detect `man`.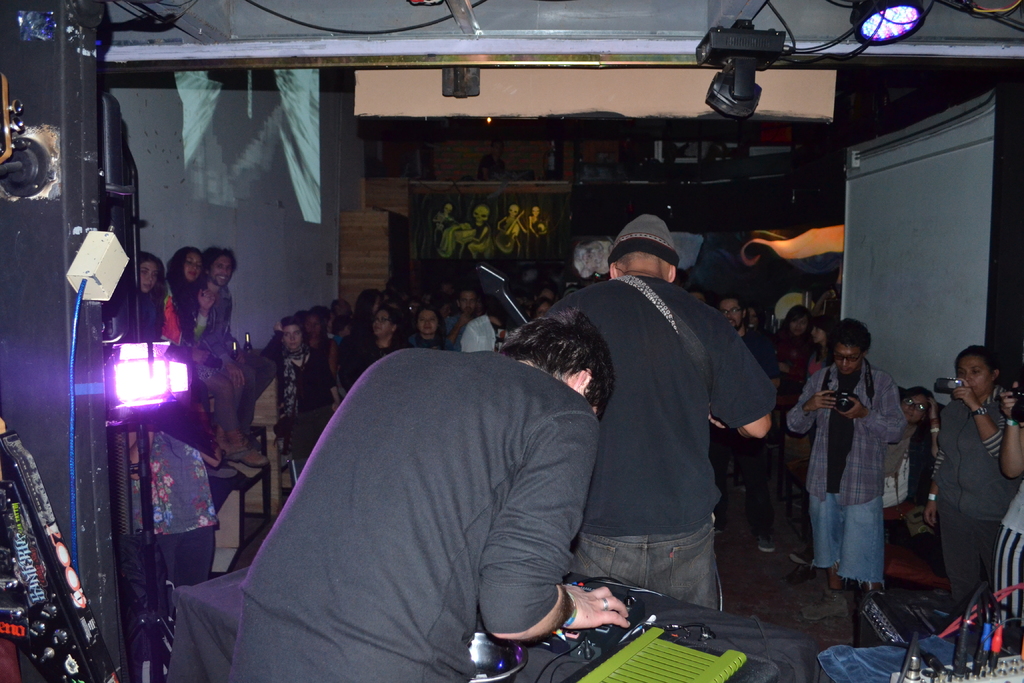
Detected at (709, 293, 786, 523).
